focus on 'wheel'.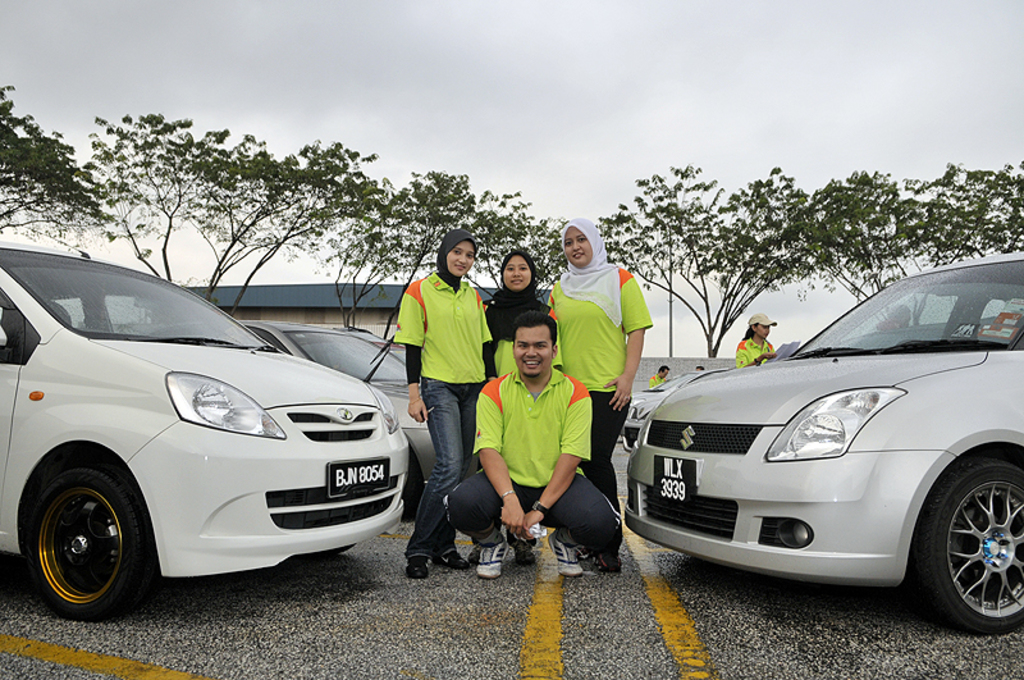
Focused at crop(23, 466, 159, 619).
